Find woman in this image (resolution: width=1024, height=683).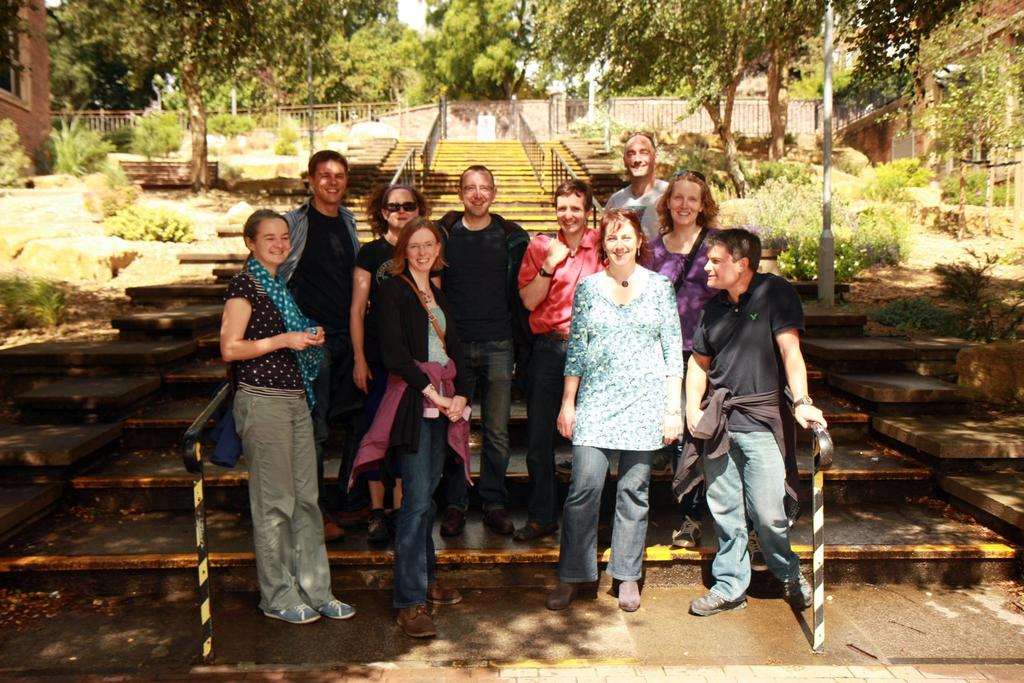
pyautogui.locateOnScreen(557, 199, 700, 610).
